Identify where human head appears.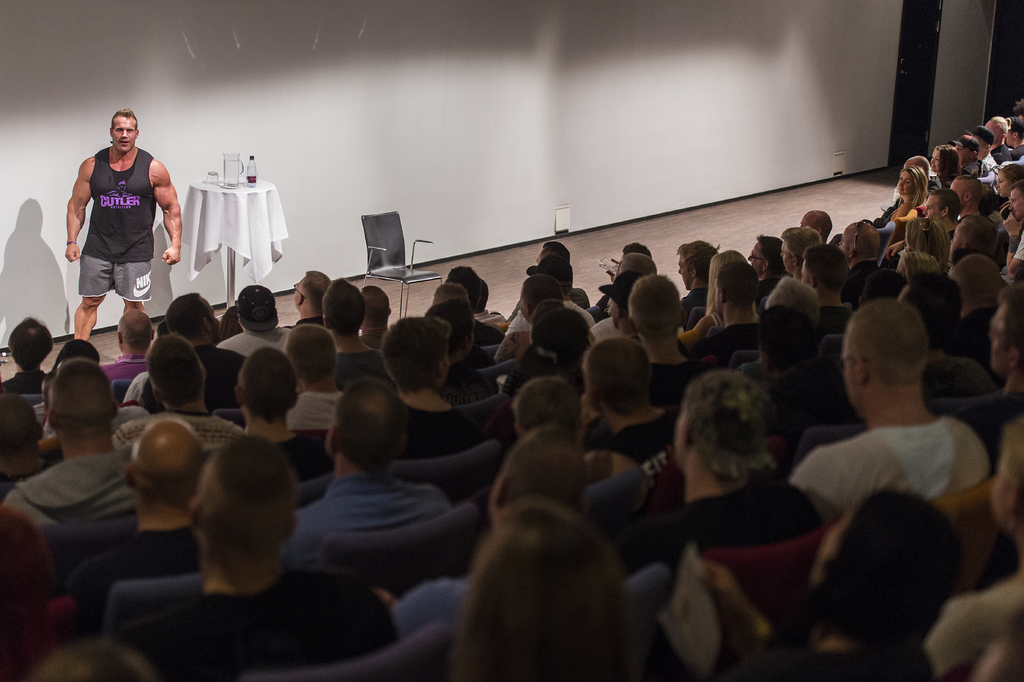
Appears at {"left": 1007, "top": 178, "right": 1023, "bottom": 220}.
